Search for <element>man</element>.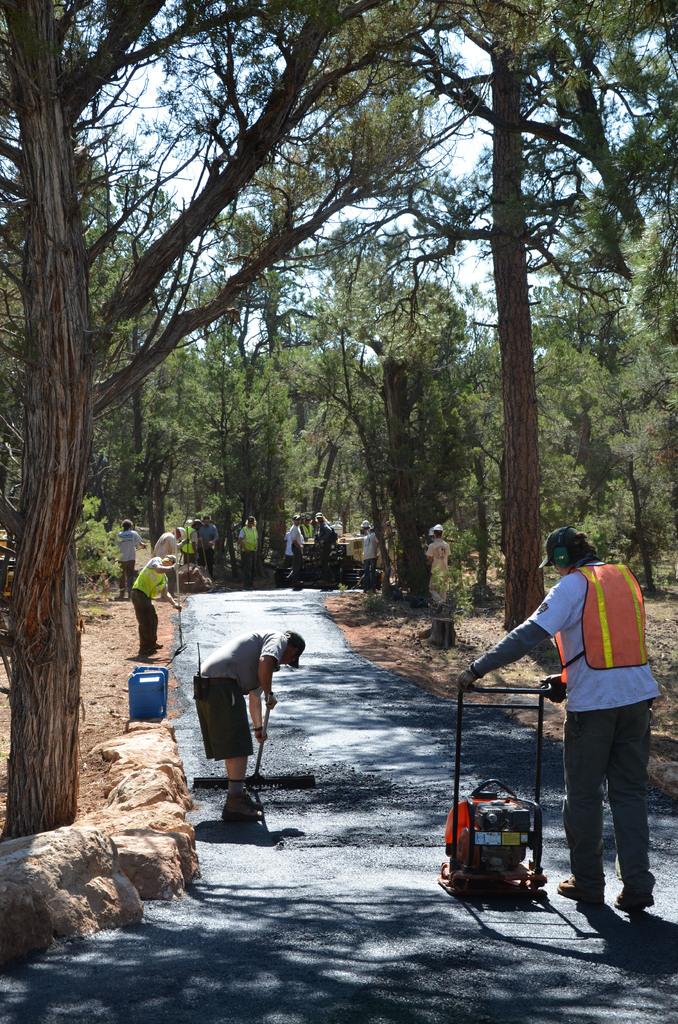
Found at bbox=(421, 520, 450, 577).
